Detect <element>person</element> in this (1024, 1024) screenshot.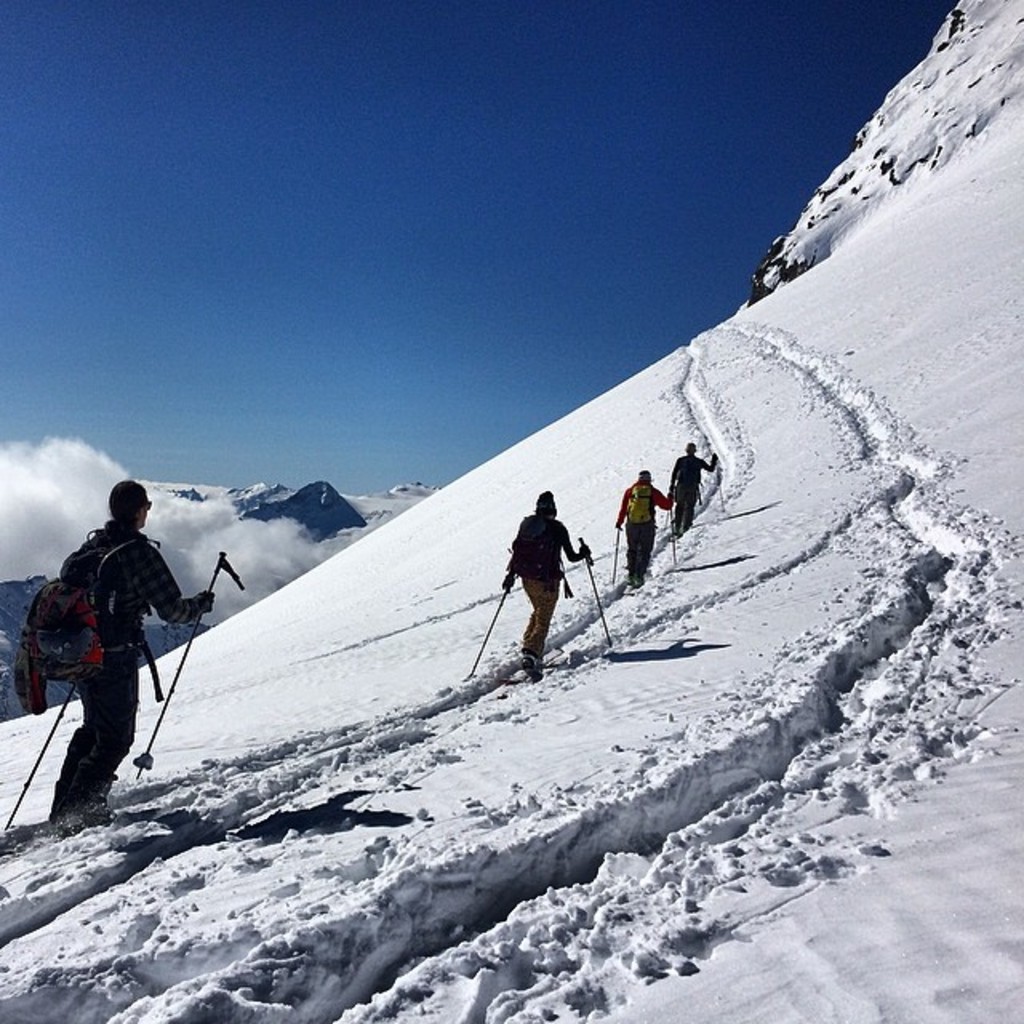
Detection: [x1=488, y1=483, x2=582, y2=685].
